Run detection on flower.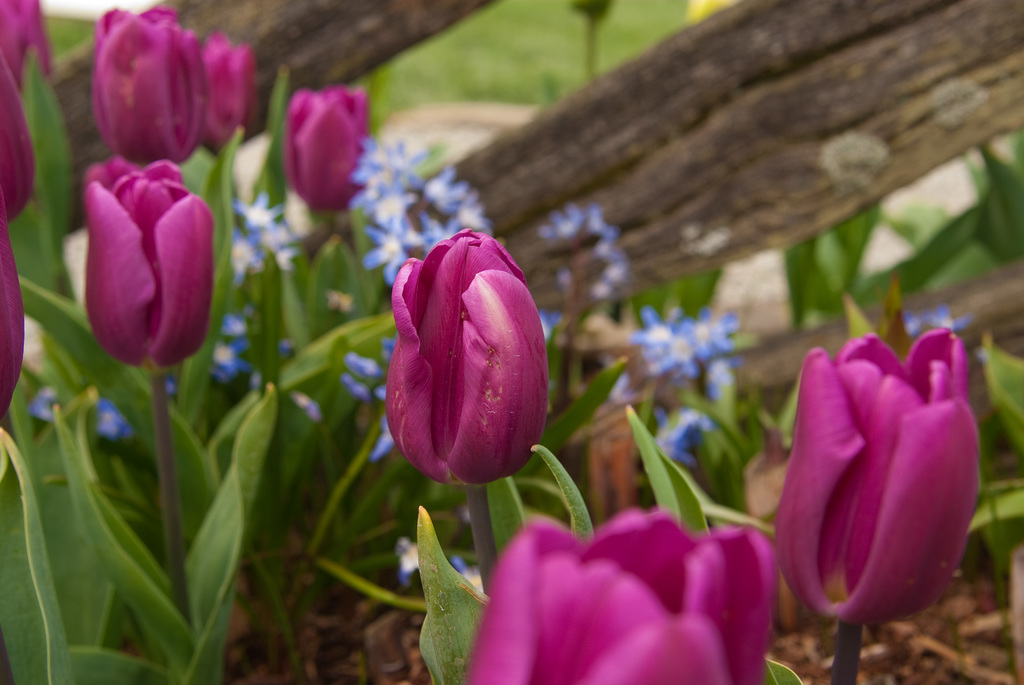
Result: (left=374, top=223, right=559, bottom=492).
